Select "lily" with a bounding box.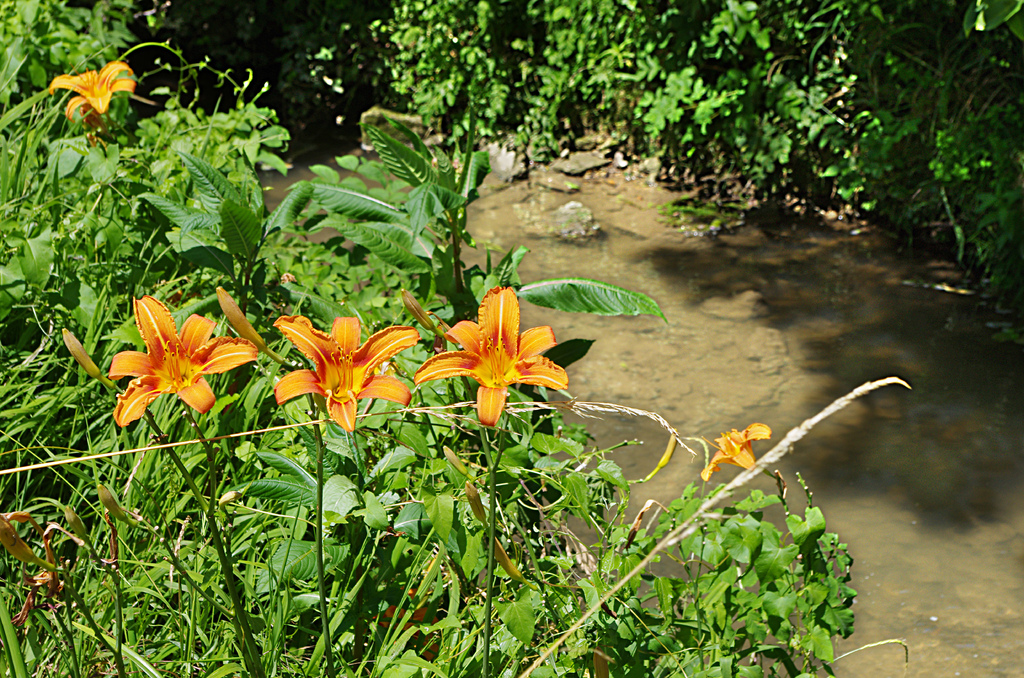
701 427 767 481.
